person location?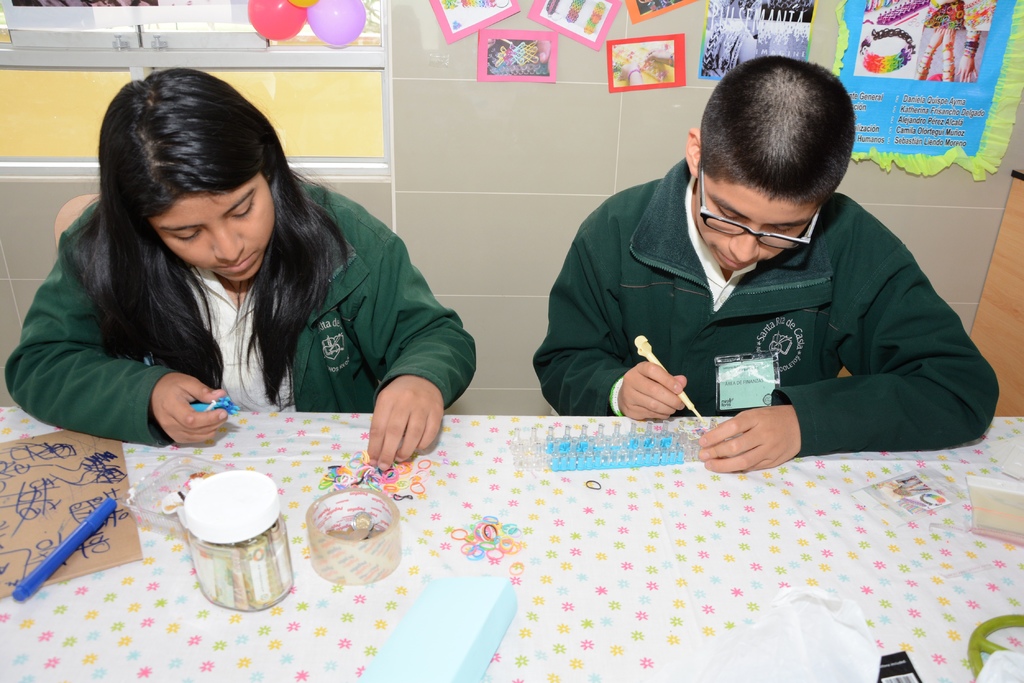
3, 66, 478, 473
